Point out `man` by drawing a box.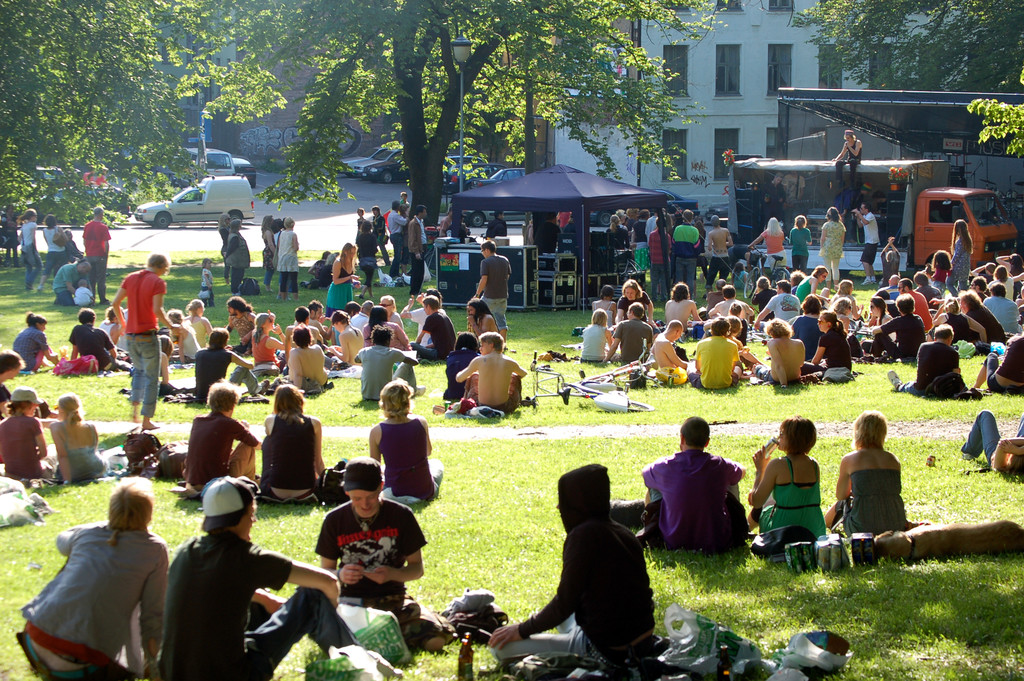
{"x1": 465, "y1": 241, "x2": 515, "y2": 335}.
